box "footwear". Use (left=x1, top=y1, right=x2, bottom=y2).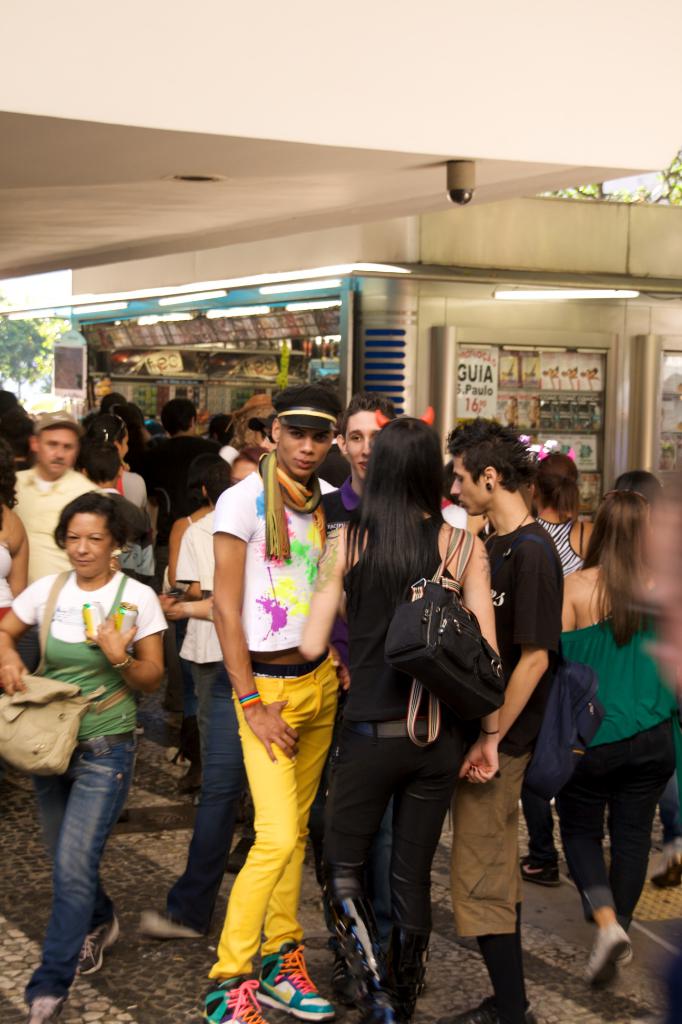
(left=229, top=932, right=337, bottom=1020).
